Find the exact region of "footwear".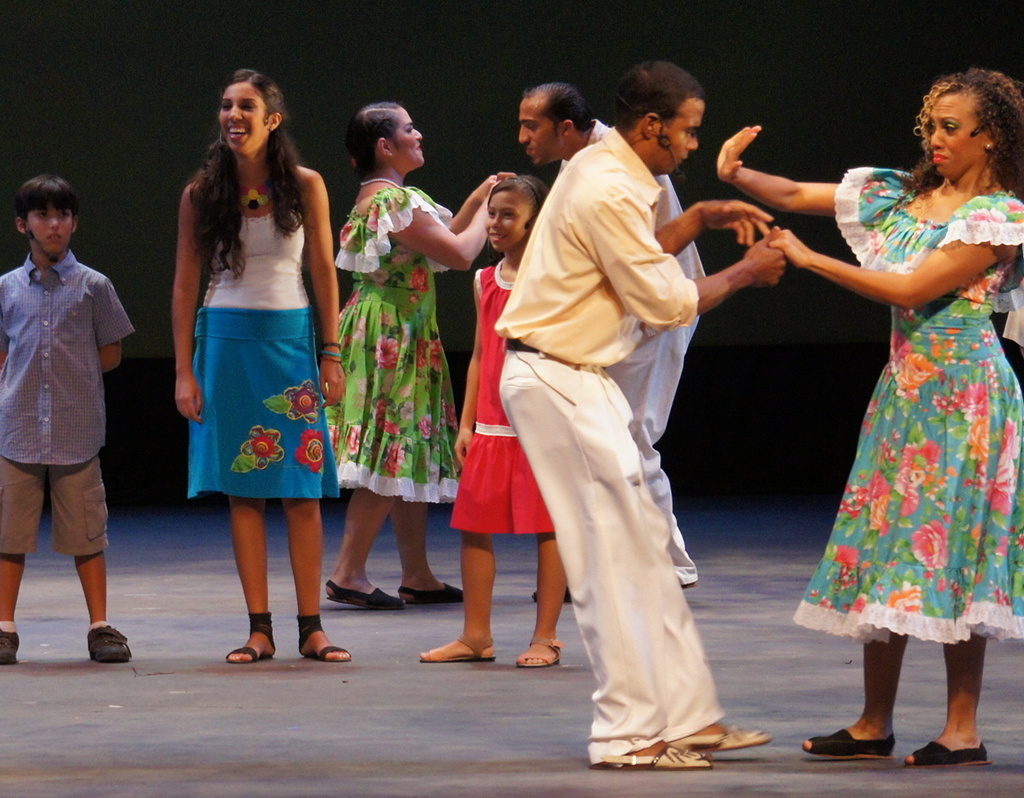
Exact region: <region>598, 738, 711, 768</region>.
